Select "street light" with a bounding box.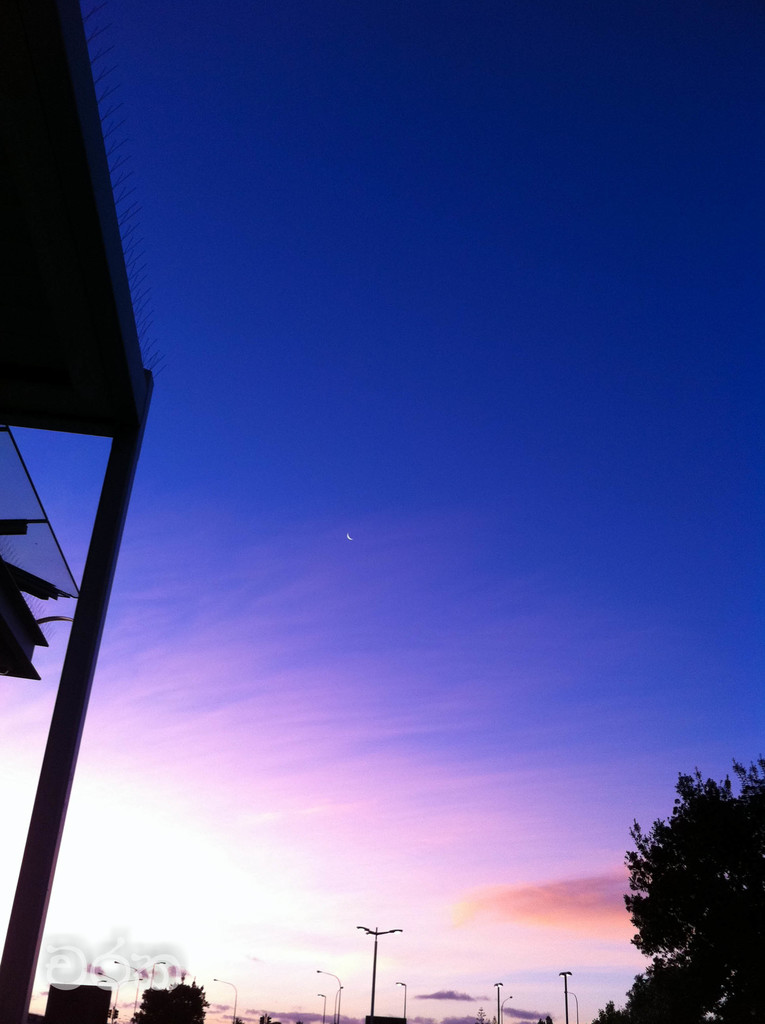
box=[99, 970, 108, 984].
